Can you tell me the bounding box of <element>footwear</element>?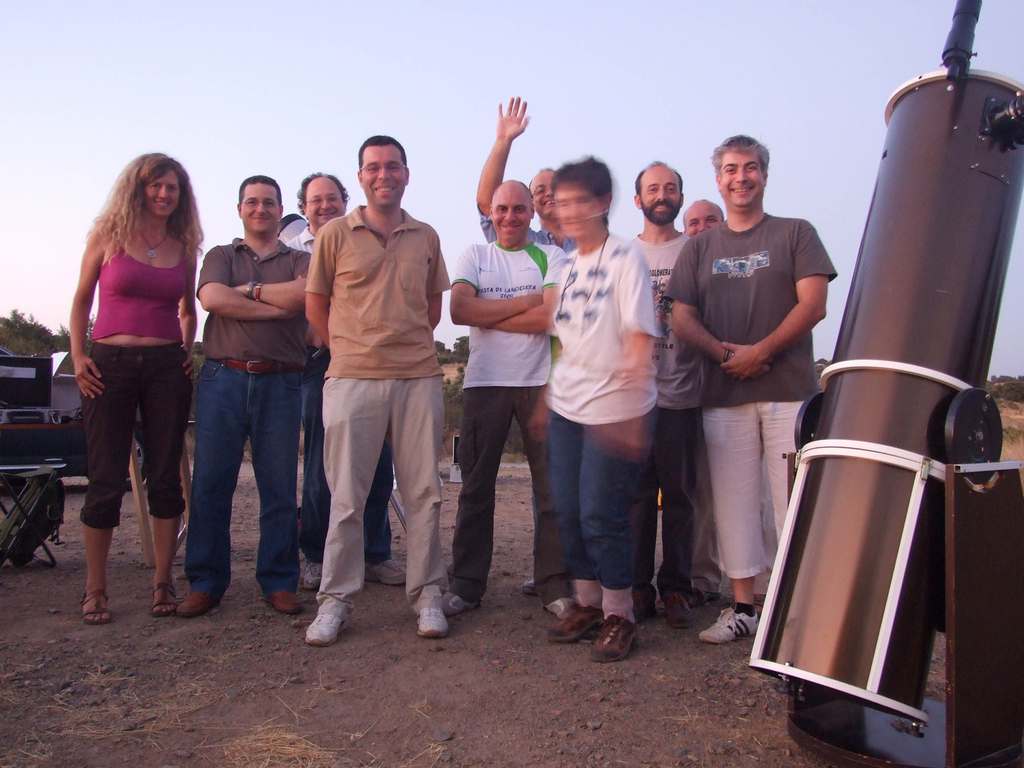
box(544, 602, 603, 647).
